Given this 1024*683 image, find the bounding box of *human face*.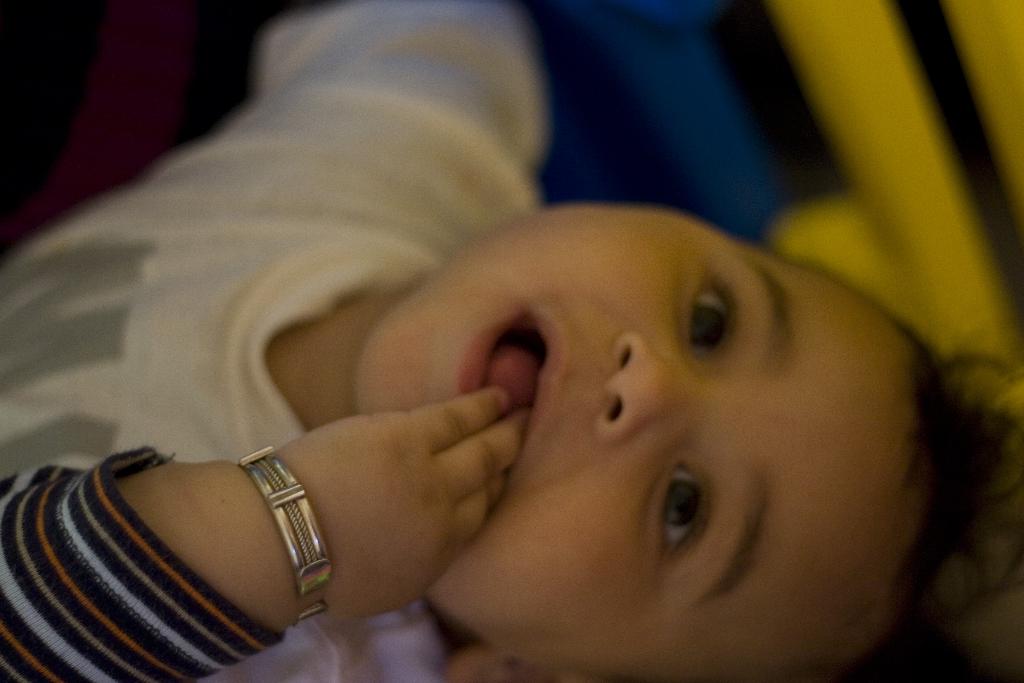
(358, 199, 911, 682).
